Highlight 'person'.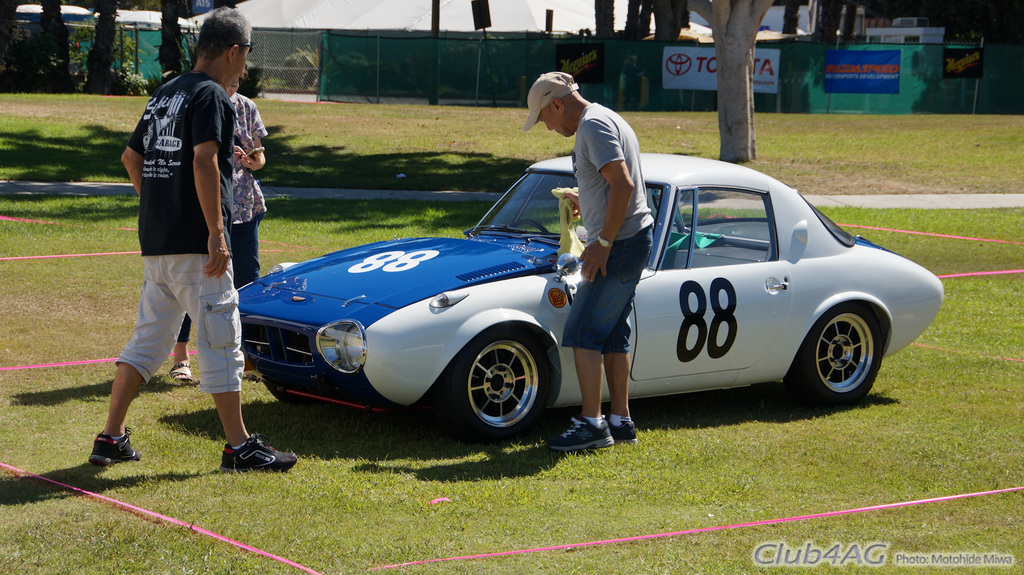
Highlighted region: [88,4,302,469].
